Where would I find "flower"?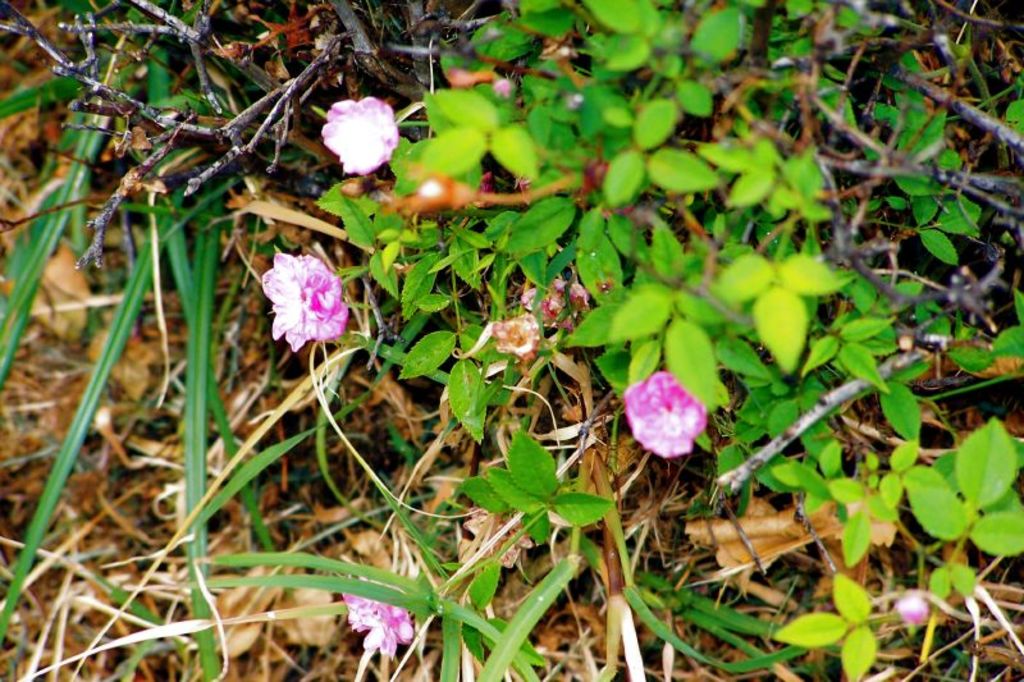
At 489:79:513:101.
